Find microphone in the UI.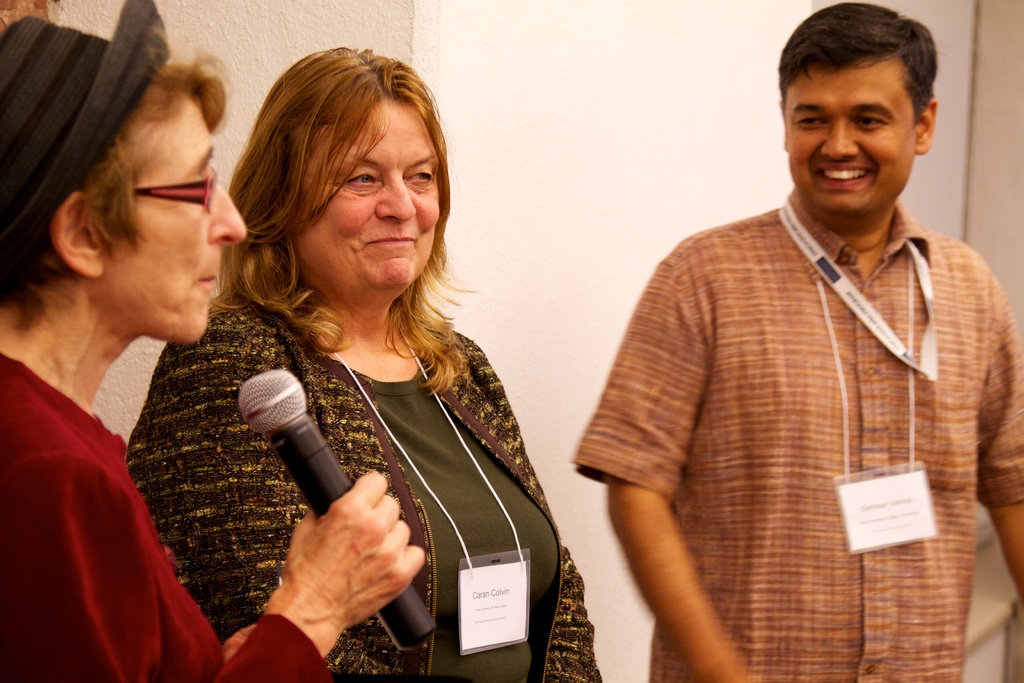
UI element at Rect(225, 372, 463, 618).
